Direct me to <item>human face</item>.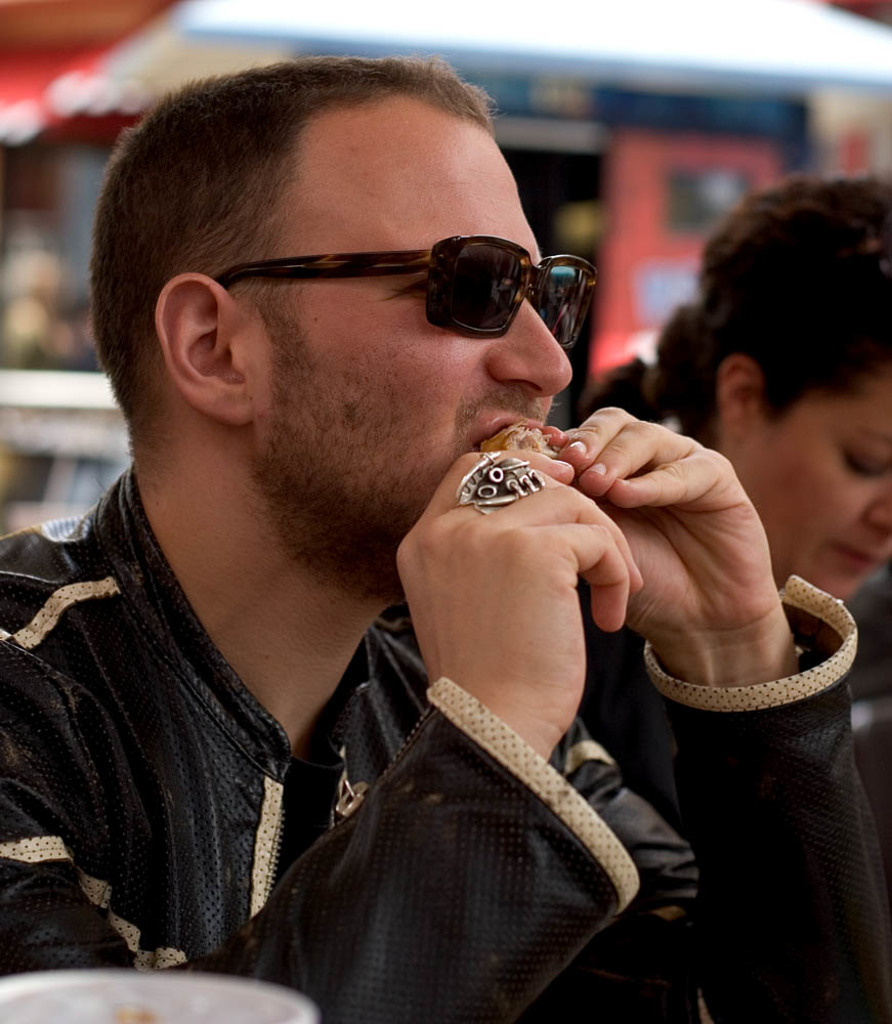
Direction: [left=249, top=116, right=580, bottom=549].
